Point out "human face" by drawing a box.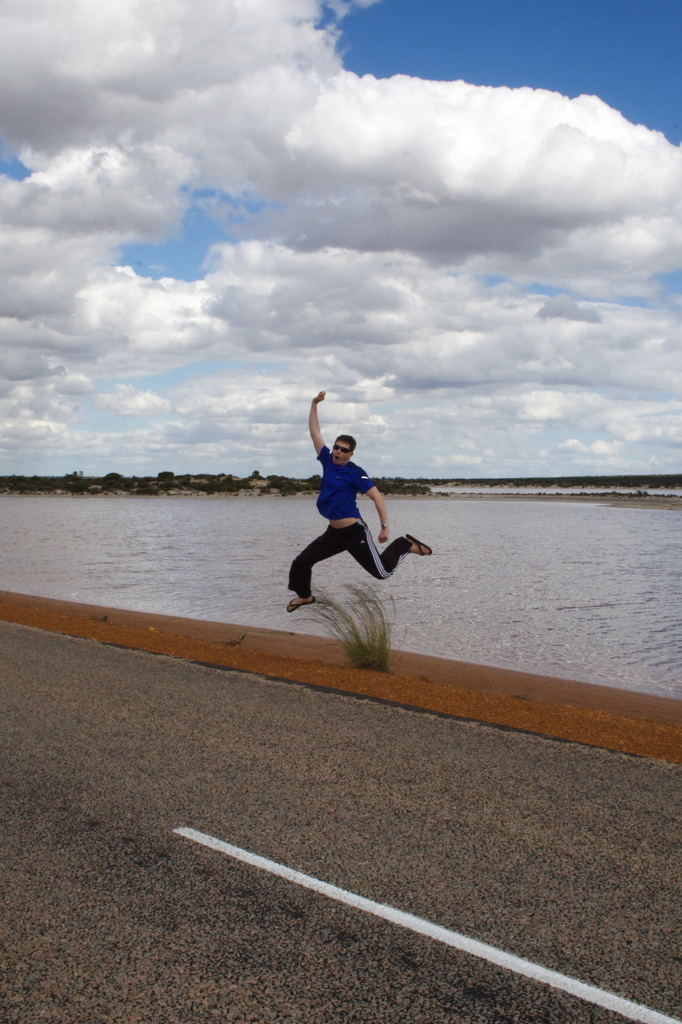
rect(333, 442, 348, 461).
